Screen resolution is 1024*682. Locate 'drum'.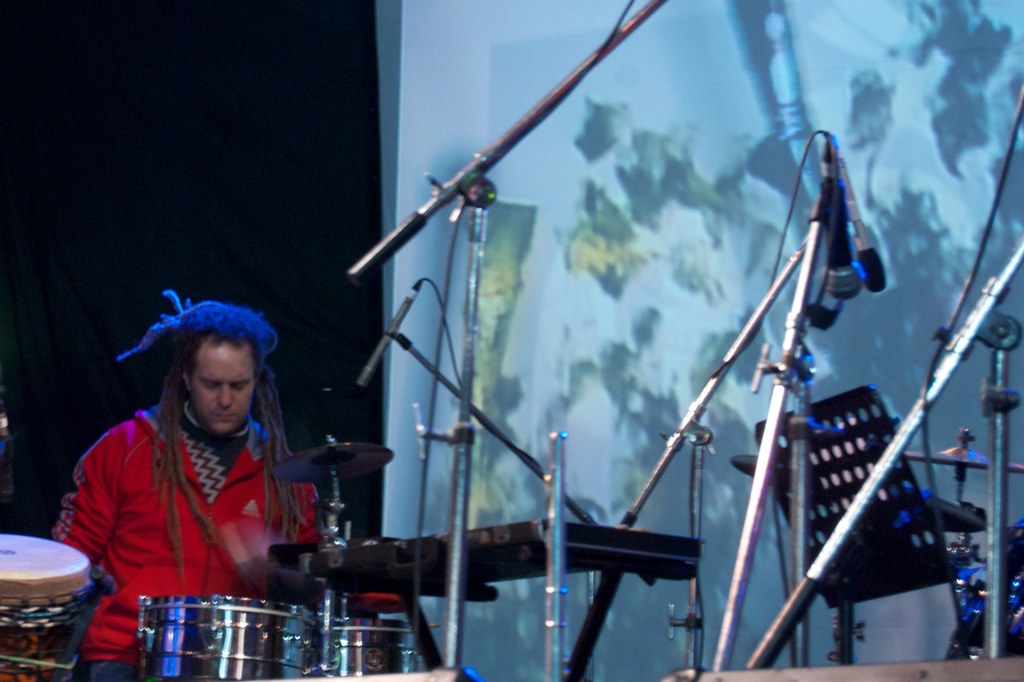
{"left": 139, "top": 598, "right": 312, "bottom": 681}.
